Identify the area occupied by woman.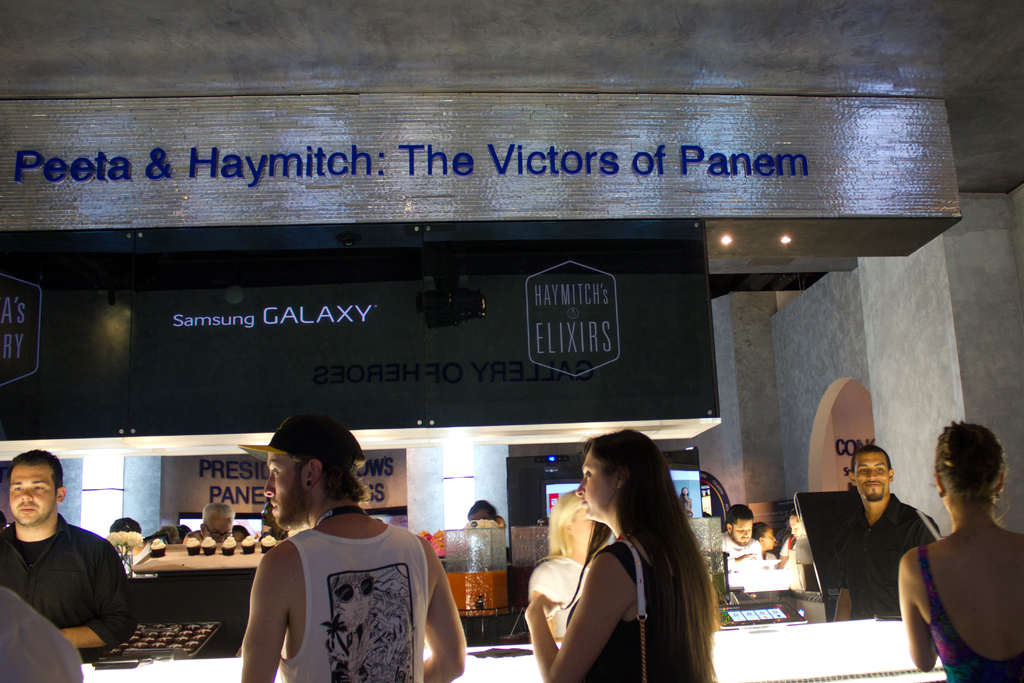
Area: [x1=899, y1=417, x2=1023, y2=682].
